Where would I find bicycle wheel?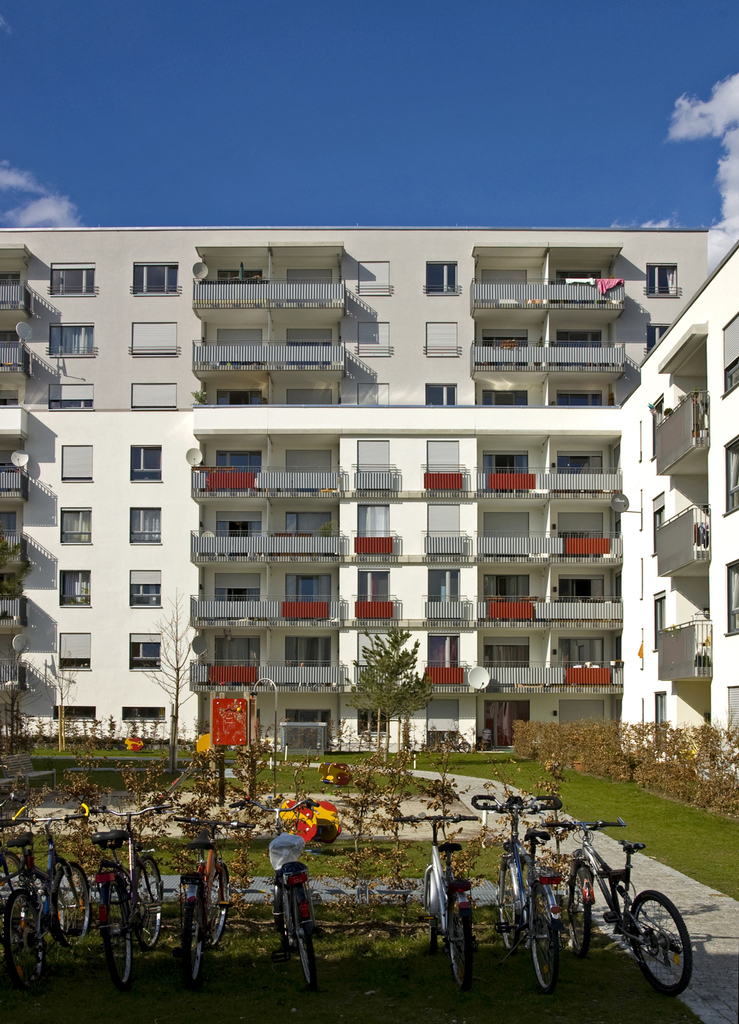
At <bbox>444, 882, 474, 994</bbox>.
